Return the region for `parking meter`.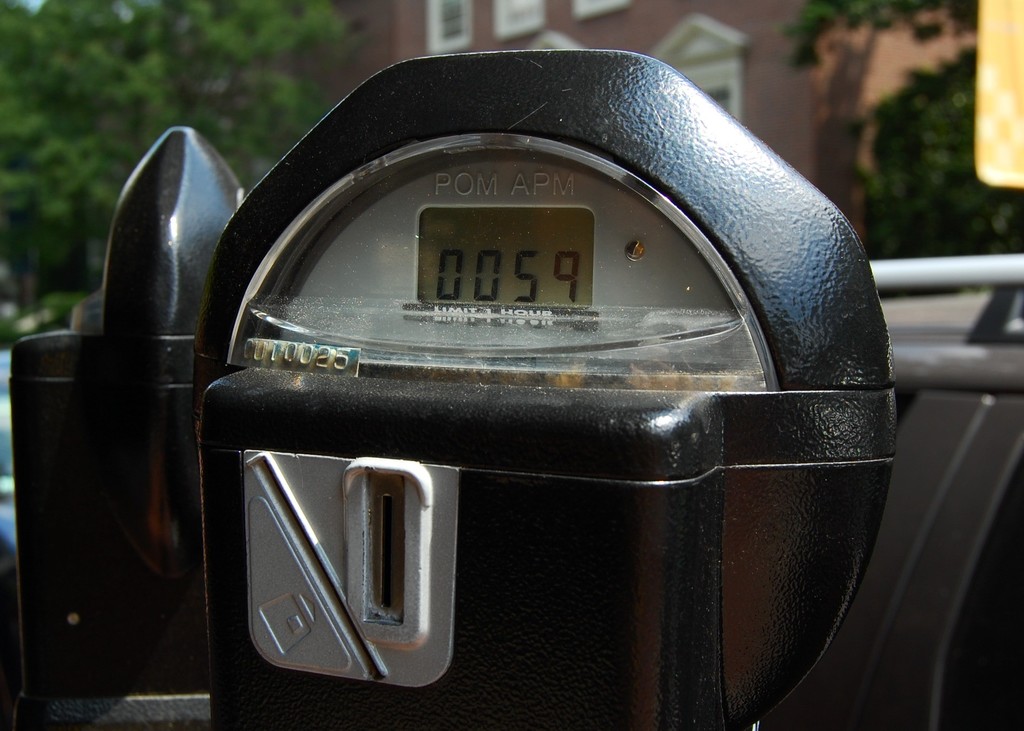
189:38:896:730.
